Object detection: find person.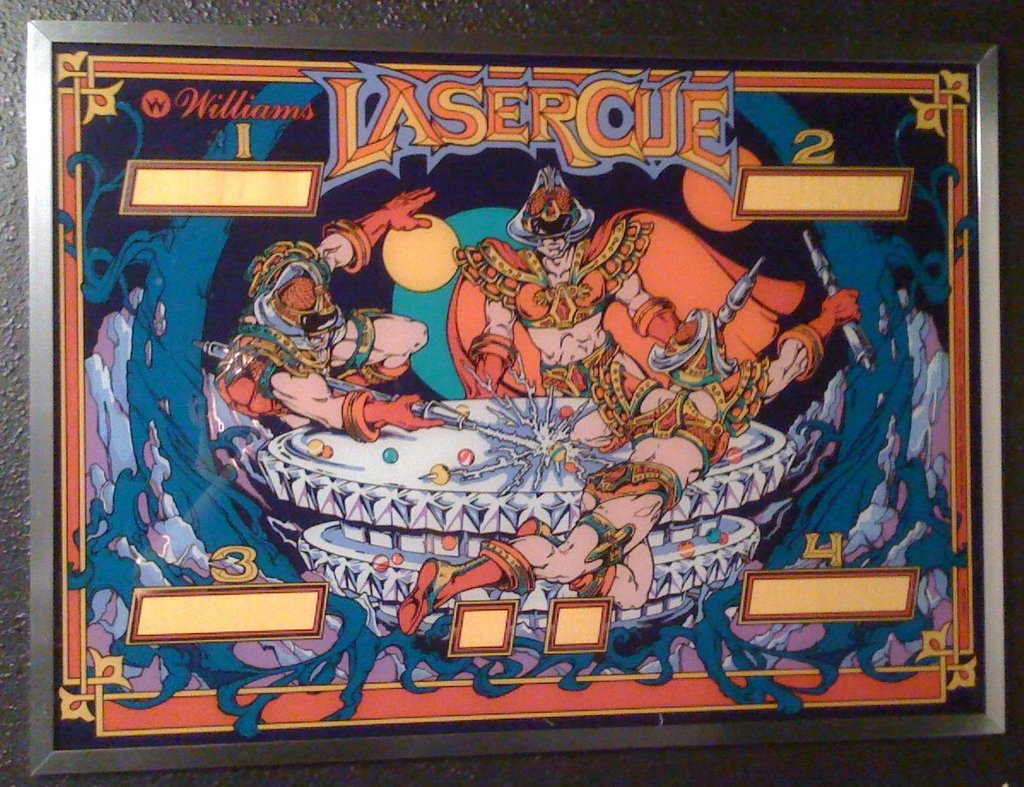
locate(397, 256, 862, 637).
